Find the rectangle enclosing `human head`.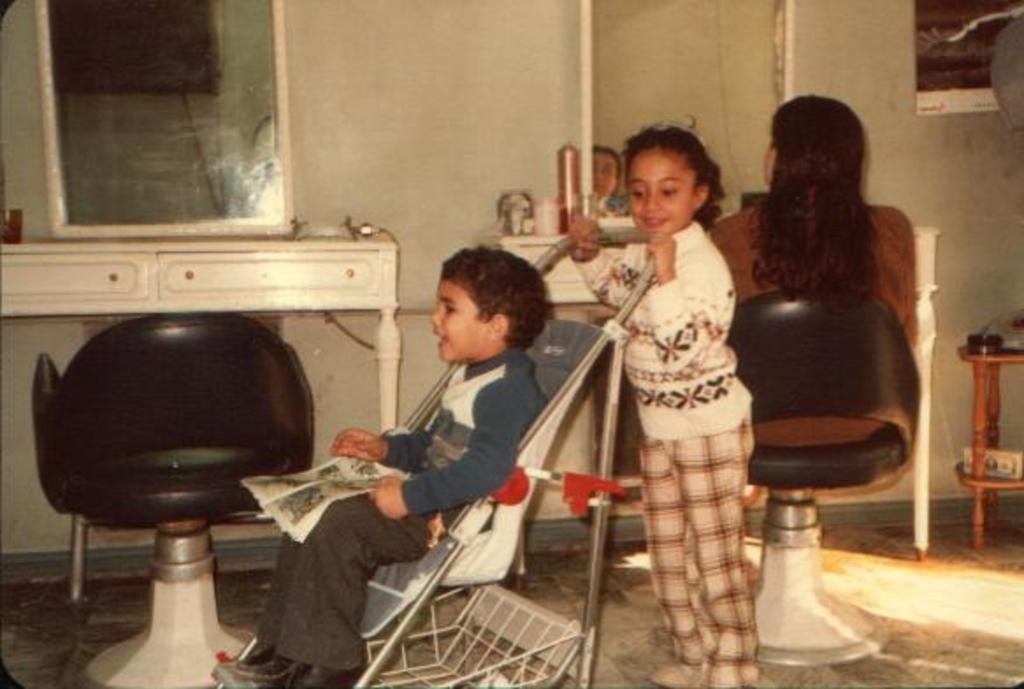
<bbox>409, 250, 548, 374</bbox>.
